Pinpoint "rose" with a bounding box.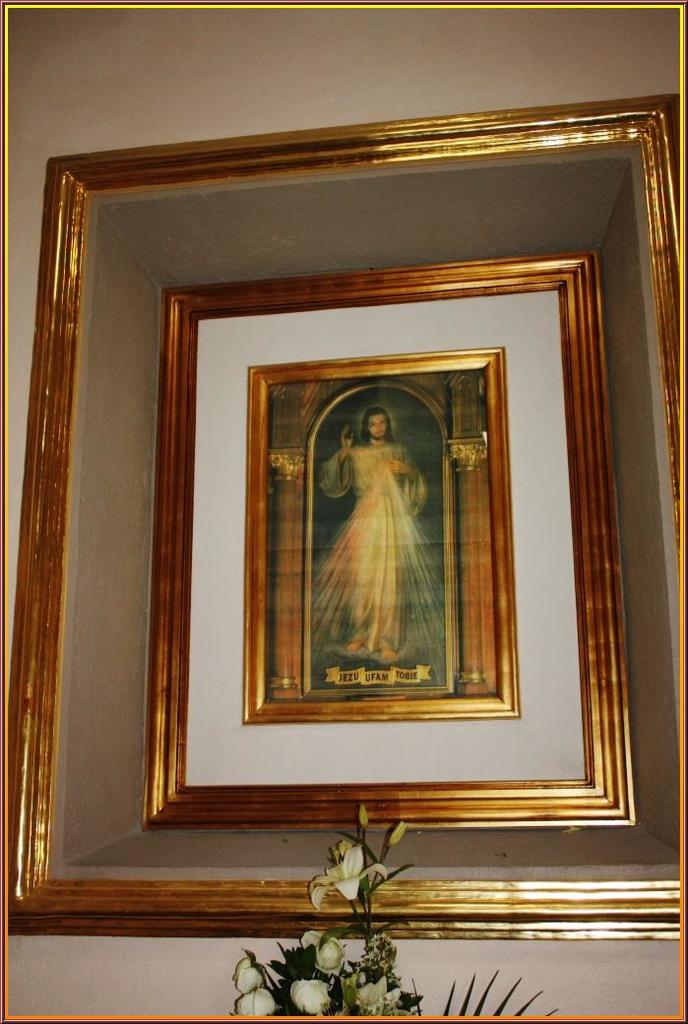
crop(287, 978, 330, 1015).
